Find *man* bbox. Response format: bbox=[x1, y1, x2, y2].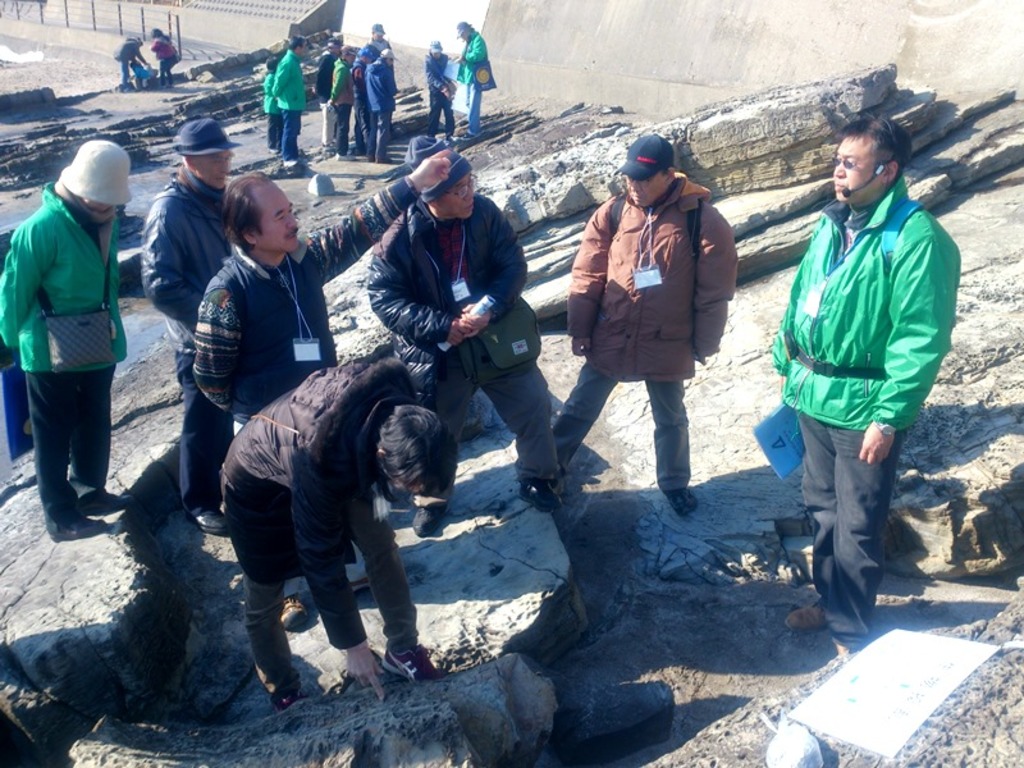
bbox=[764, 118, 956, 639].
